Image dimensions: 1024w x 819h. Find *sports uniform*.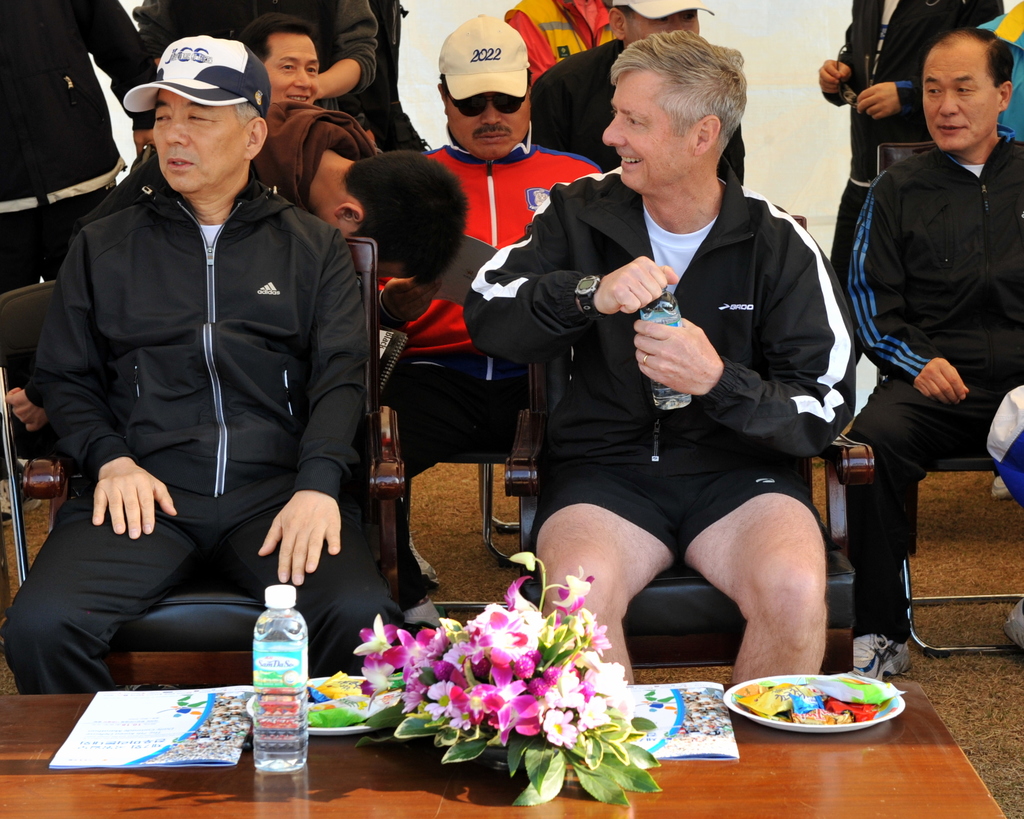
detection(524, 35, 741, 165).
